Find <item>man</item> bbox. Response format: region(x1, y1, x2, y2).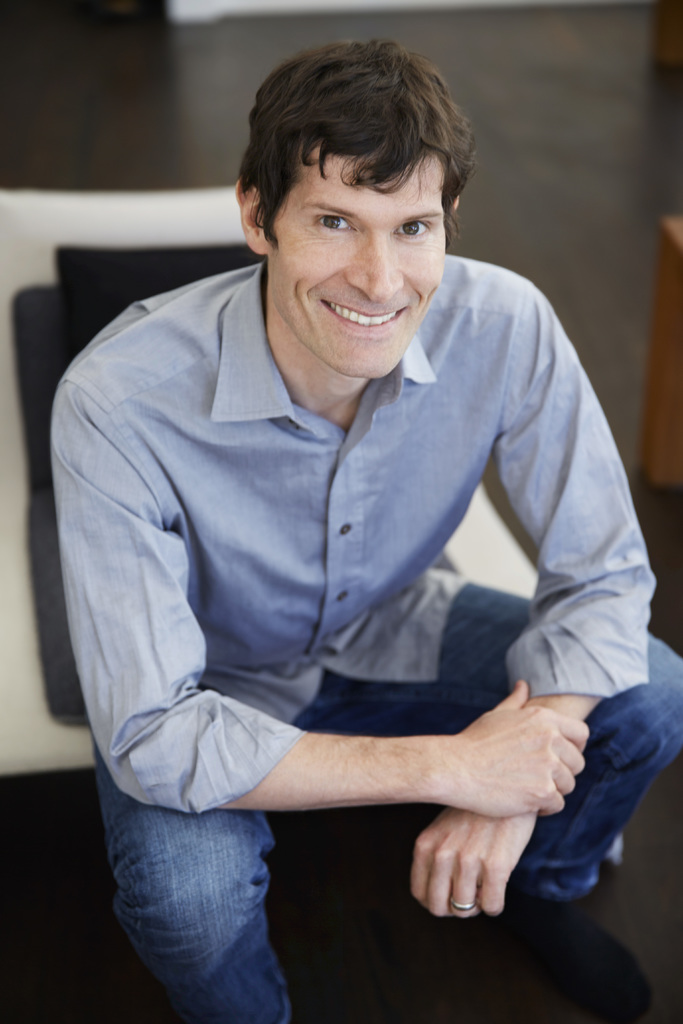
region(49, 54, 664, 961).
